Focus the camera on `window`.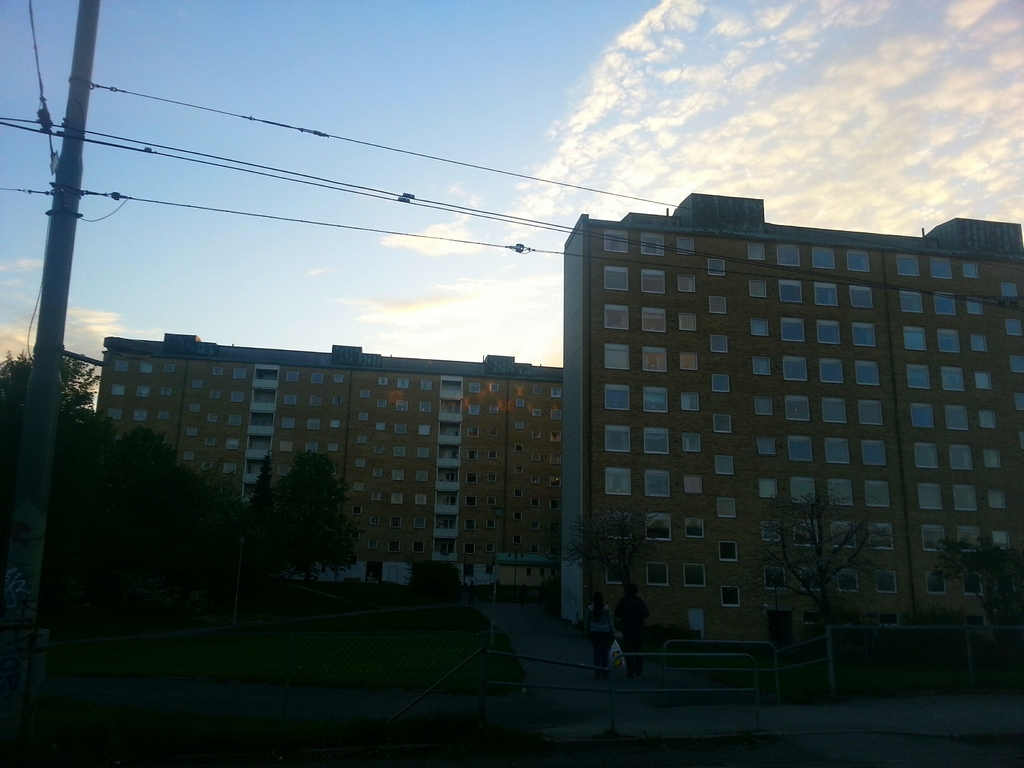
Focus region: pyautogui.locateOnScreen(758, 525, 786, 539).
